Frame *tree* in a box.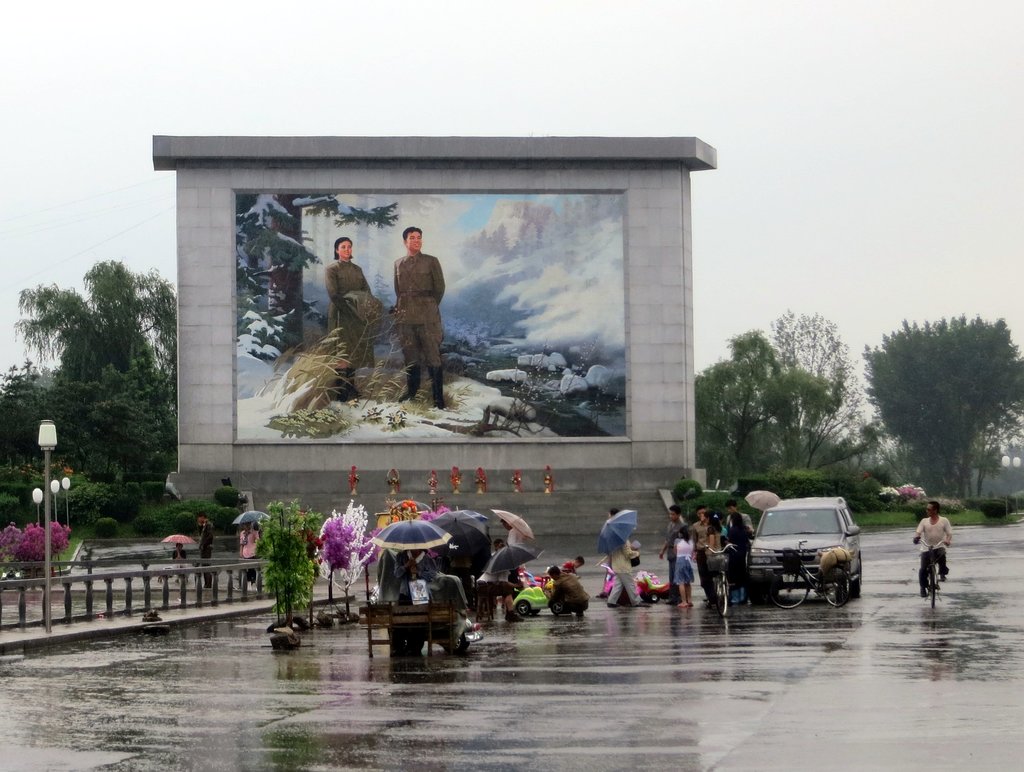
l=760, t=303, r=865, b=472.
